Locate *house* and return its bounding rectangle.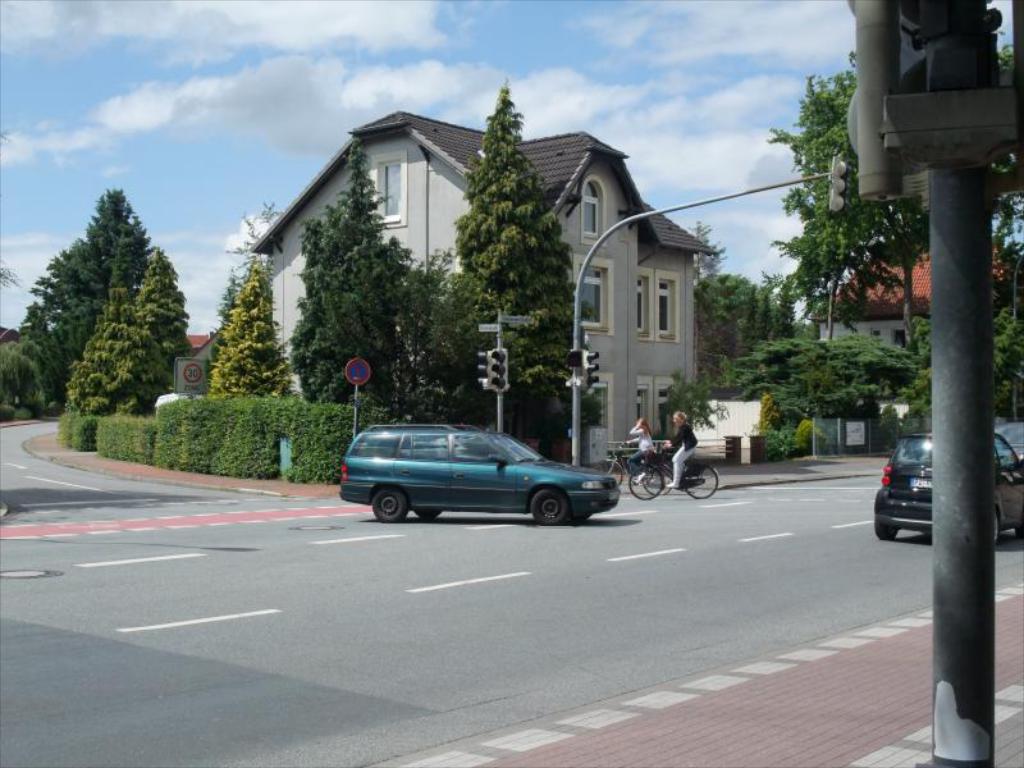
region(230, 120, 719, 398).
